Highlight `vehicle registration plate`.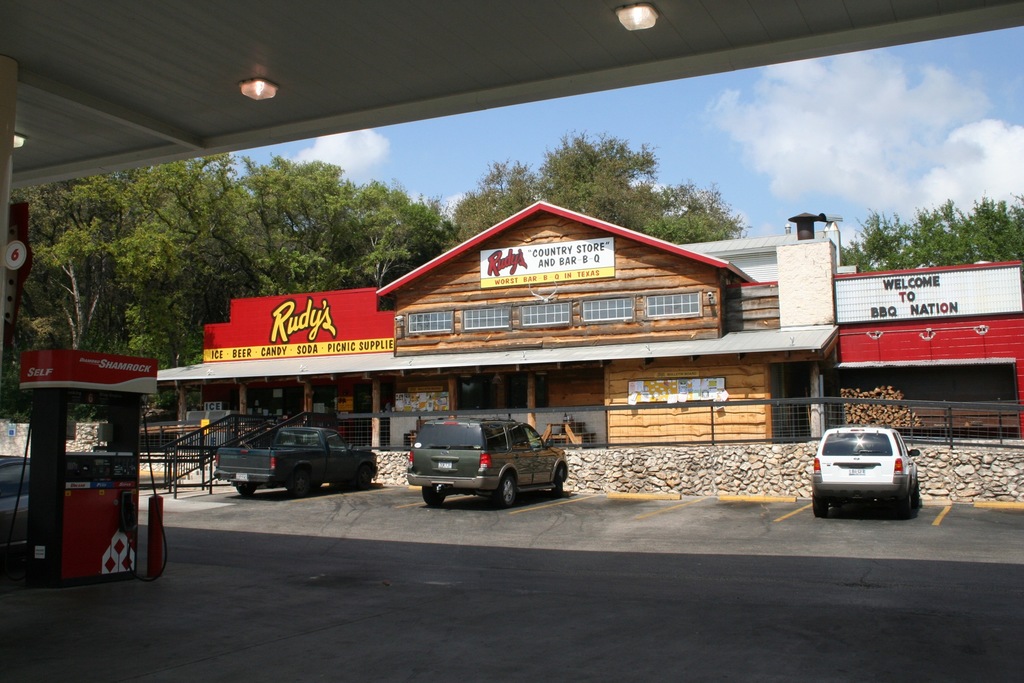
Highlighted region: box(439, 463, 452, 466).
